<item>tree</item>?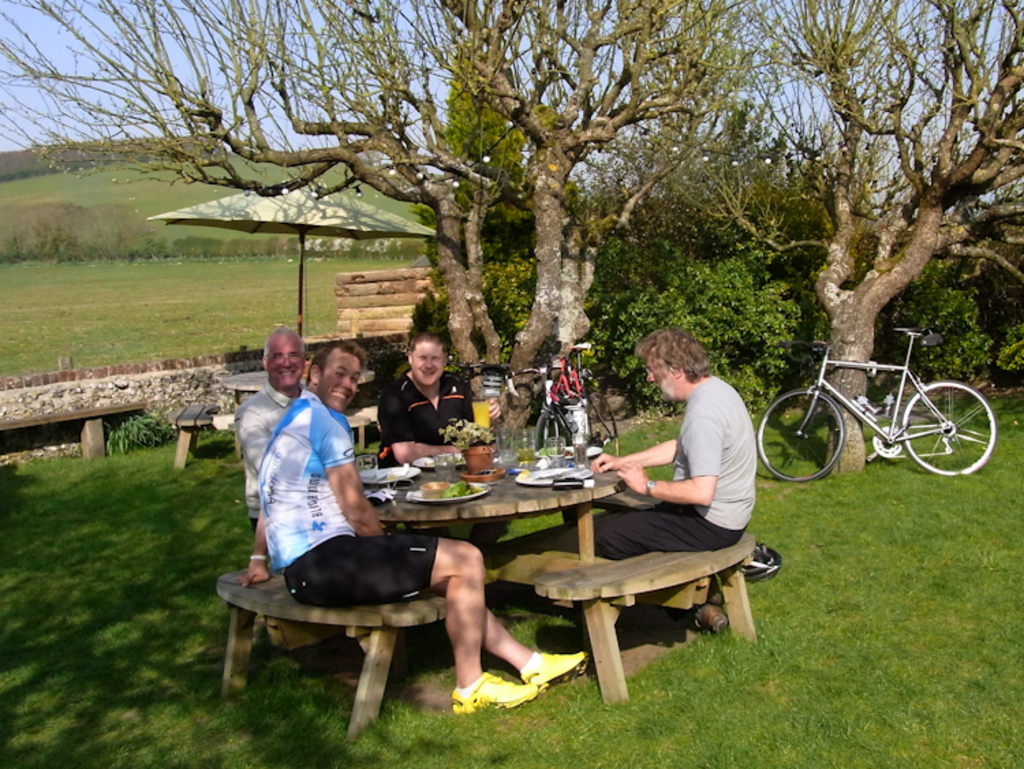
{"x1": 149, "y1": 235, "x2": 171, "y2": 261}
